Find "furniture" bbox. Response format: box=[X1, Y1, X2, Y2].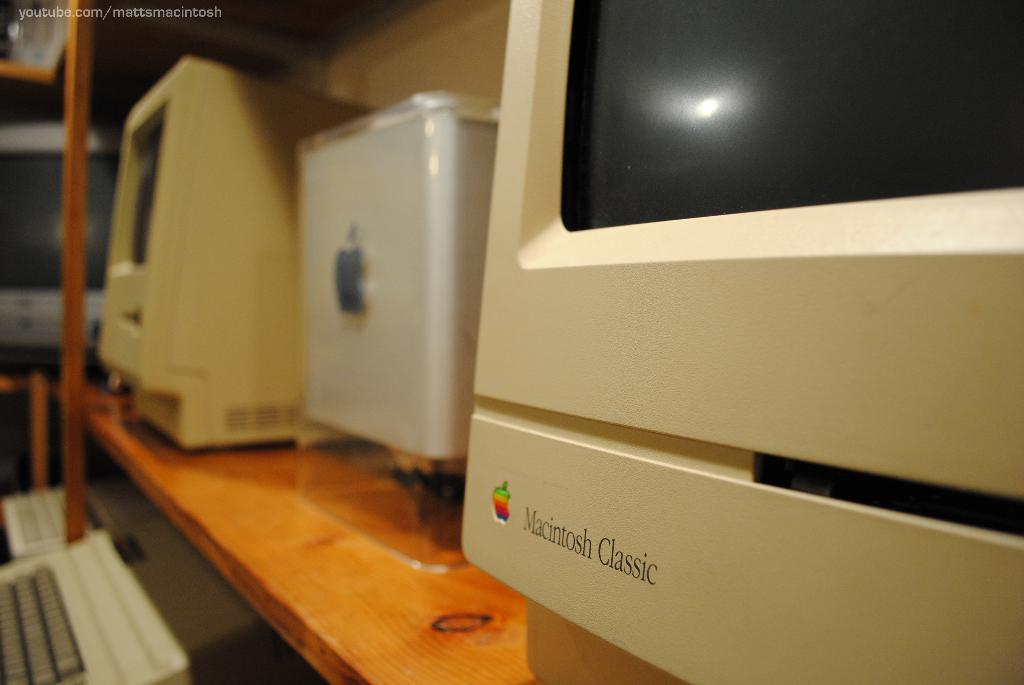
box=[0, 0, 533, 684].
